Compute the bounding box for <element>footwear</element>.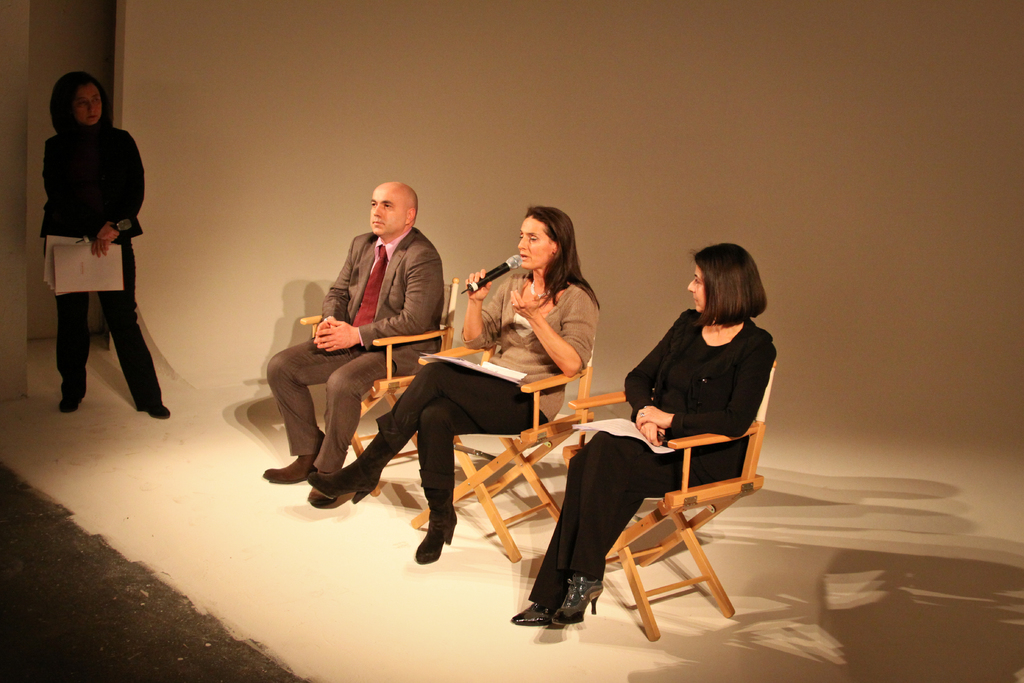
{"left": 552, "top": 574, "right": 604, "bottom": 624}.
